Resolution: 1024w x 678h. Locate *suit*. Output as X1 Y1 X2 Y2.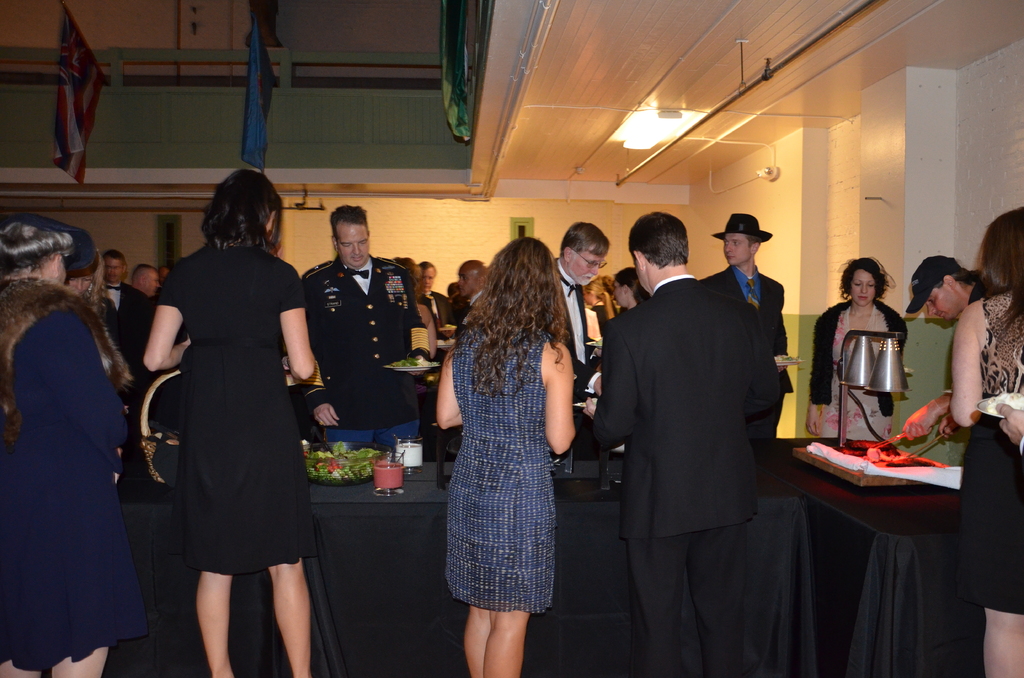
584 232 753 638.
